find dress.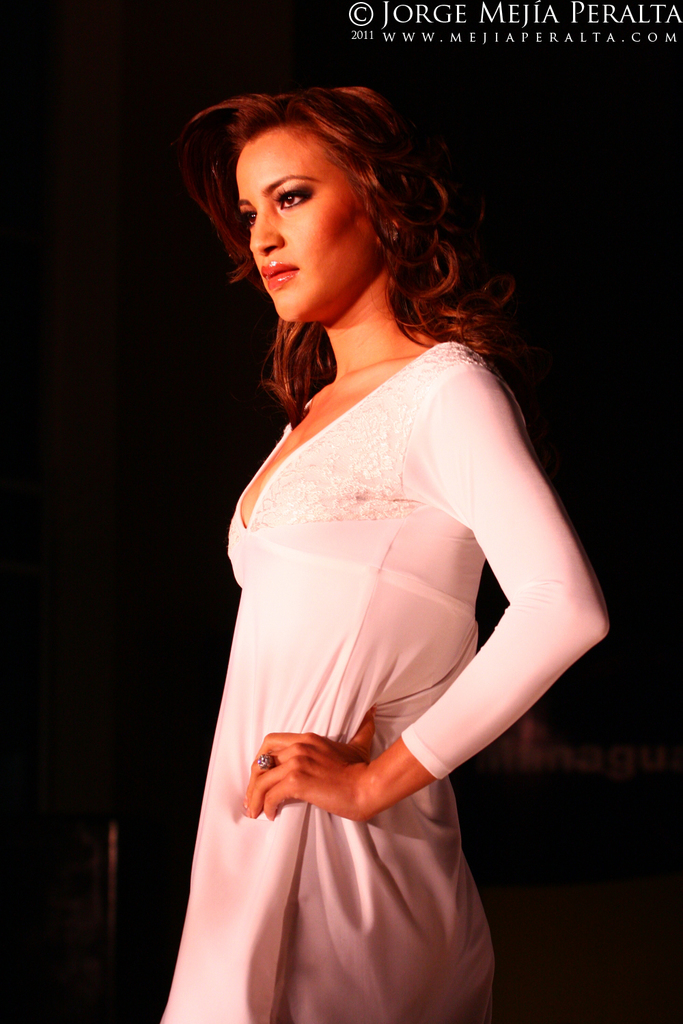
BBox(151, 326, 609, 1023).
